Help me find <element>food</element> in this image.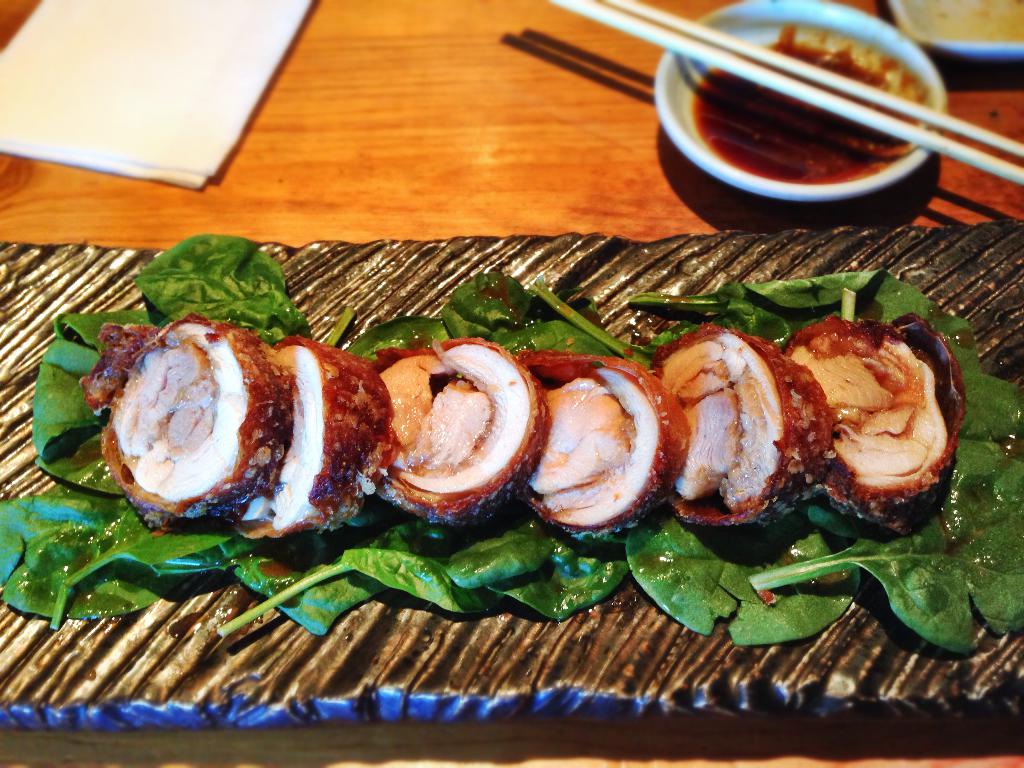
Found it: crop(100, 313, 950, 538).
